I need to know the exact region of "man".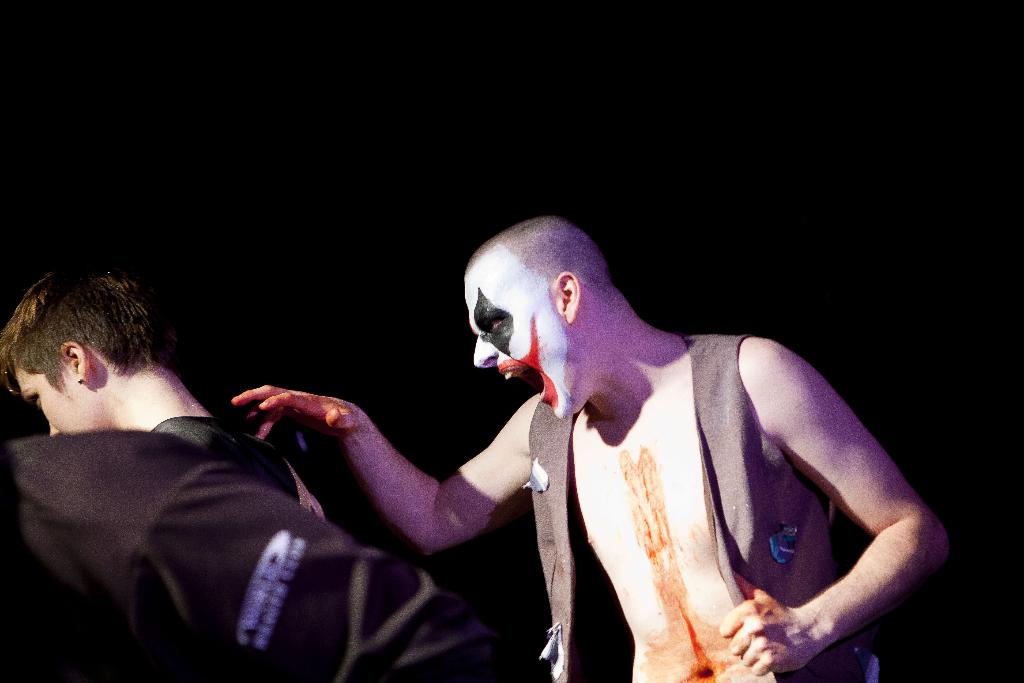
Region: (205,193,917,667).
